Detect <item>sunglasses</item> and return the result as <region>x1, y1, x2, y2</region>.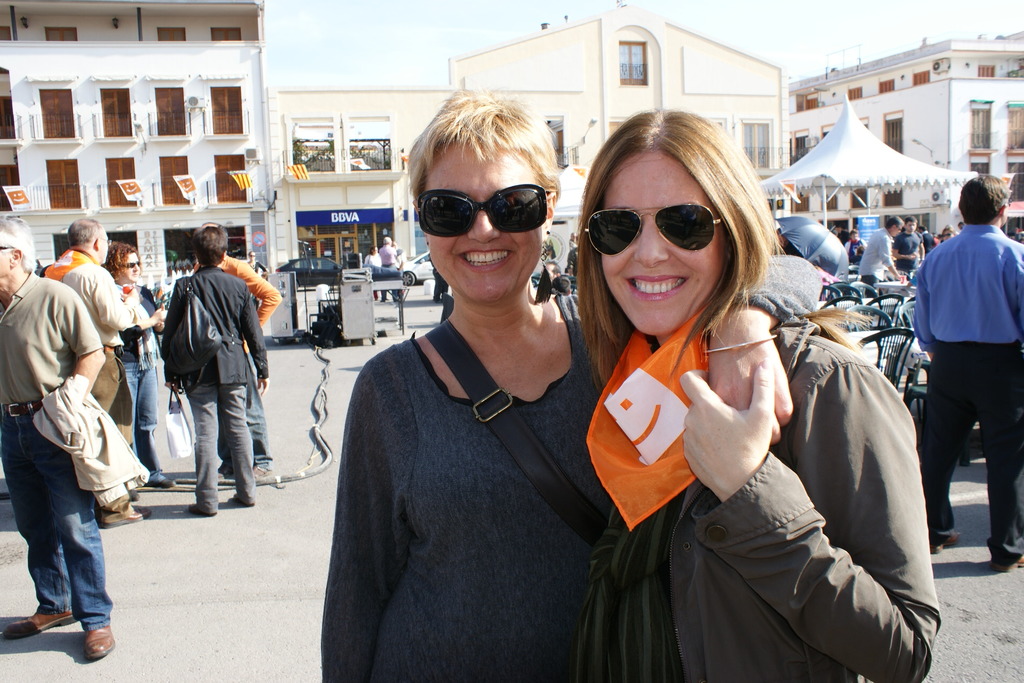
<region>582, 204, 723, 261</region>.
